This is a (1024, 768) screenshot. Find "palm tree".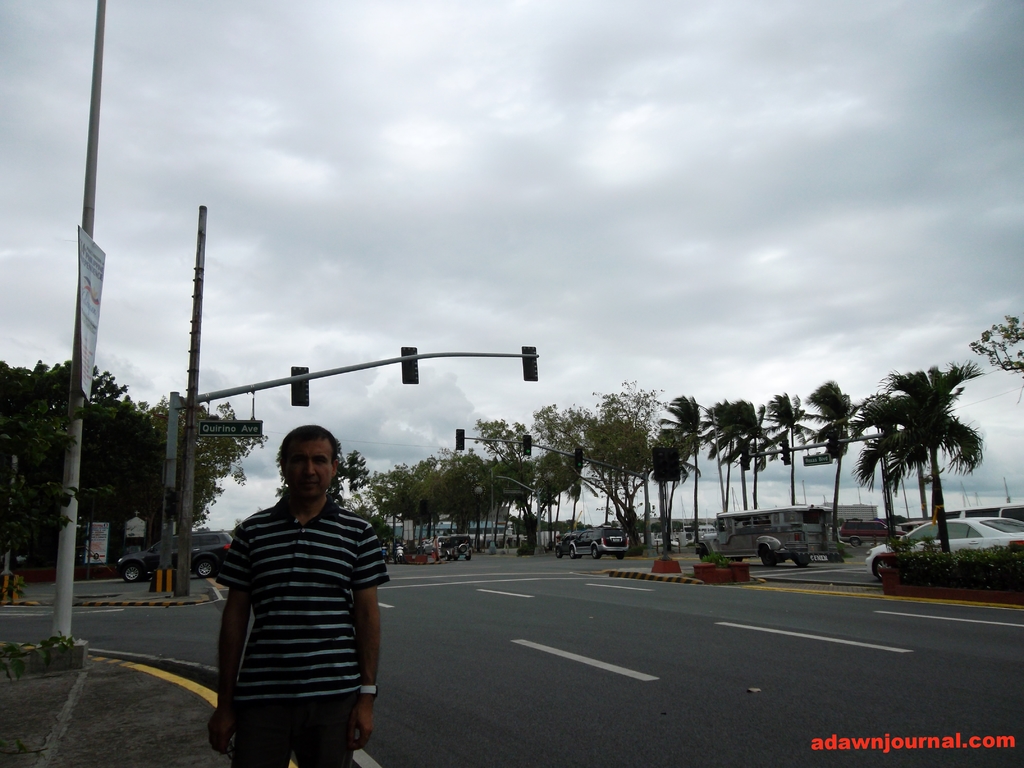
Bounding box: 803/376/885/544.
